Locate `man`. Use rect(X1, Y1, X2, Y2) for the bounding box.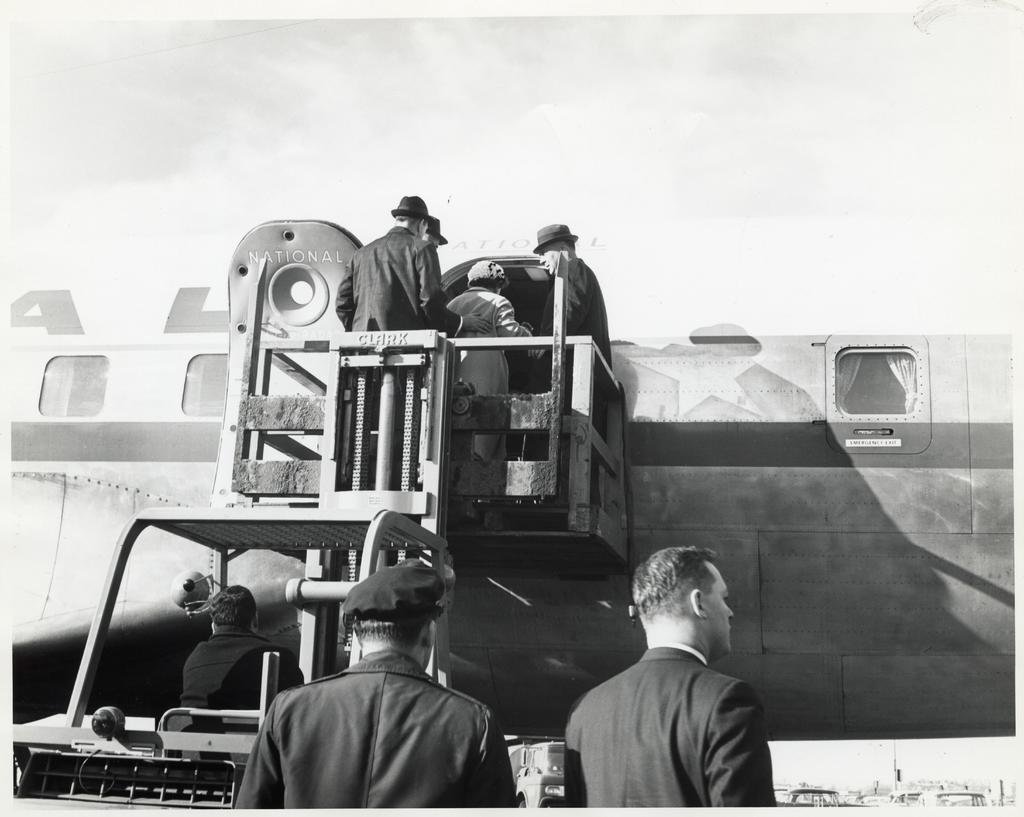
rect(329, 196, 497, 494).
